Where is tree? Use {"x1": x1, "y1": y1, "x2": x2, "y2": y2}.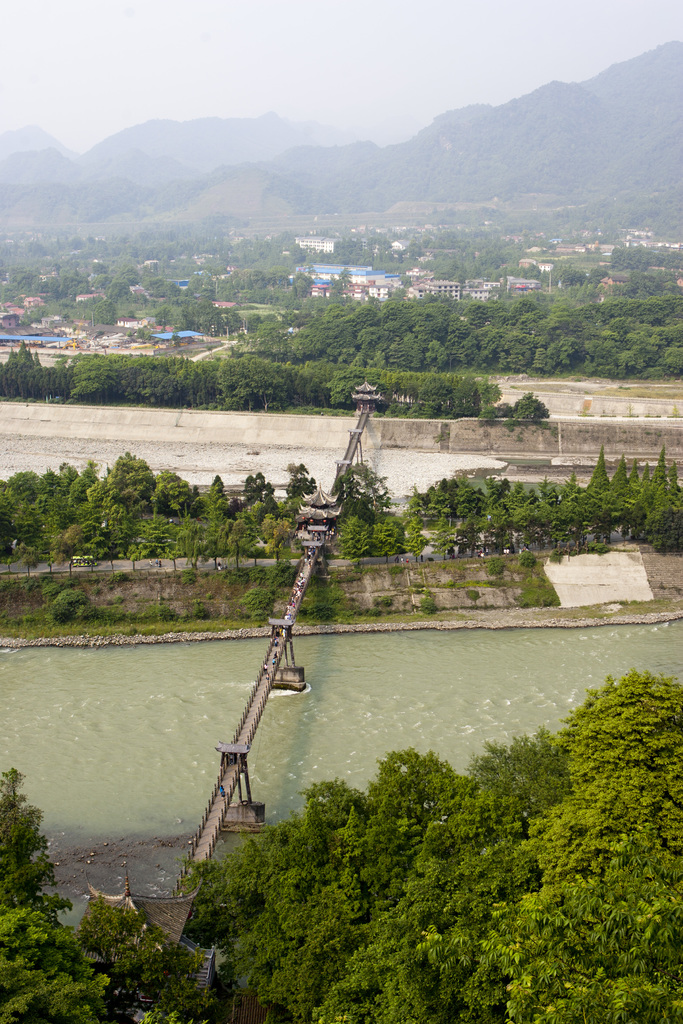
{"x1": 0, "y1": 946, "x2": 113, "y2": 1023}.
